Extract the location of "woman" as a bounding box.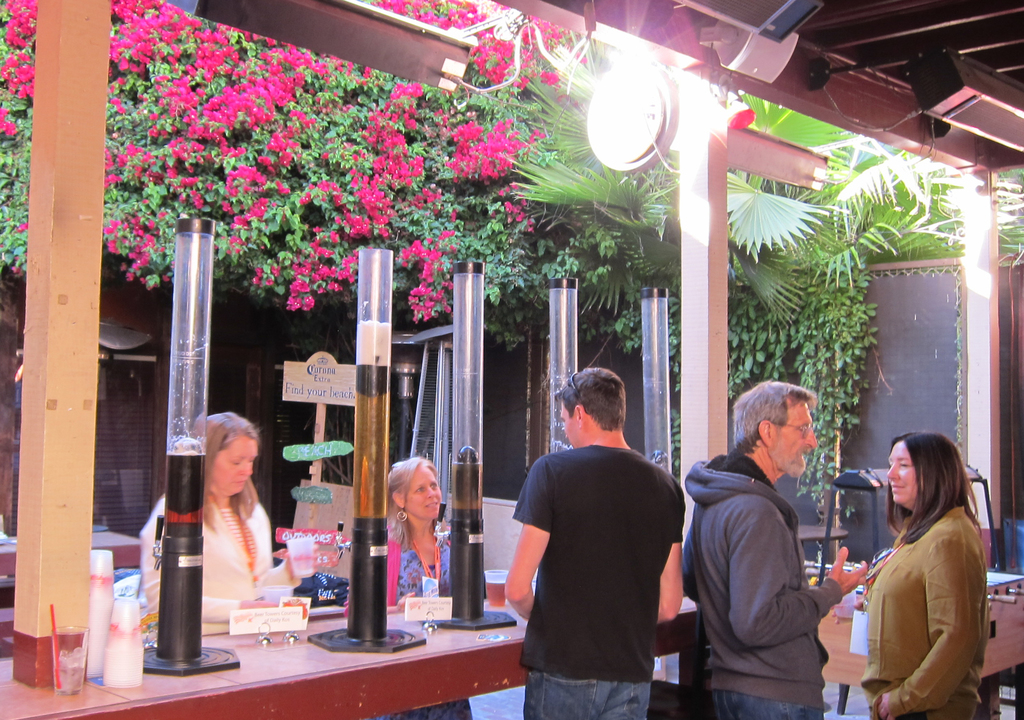
136/406/304/623.
